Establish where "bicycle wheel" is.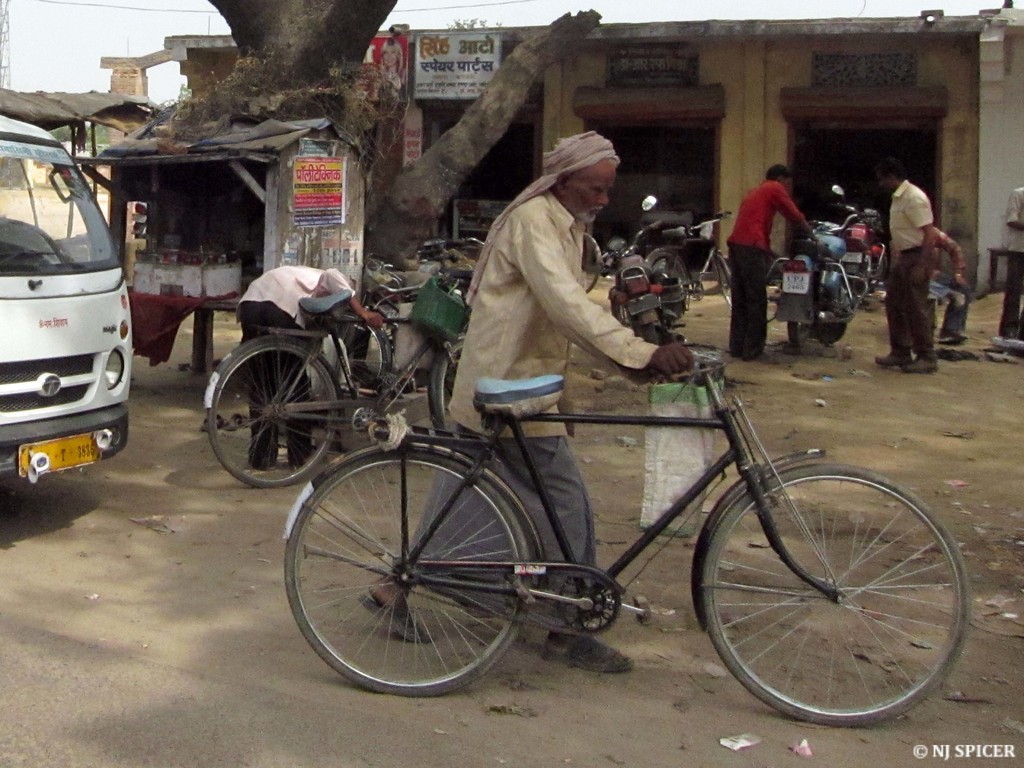
Established at bbox=(582, 234, 610, 292).
